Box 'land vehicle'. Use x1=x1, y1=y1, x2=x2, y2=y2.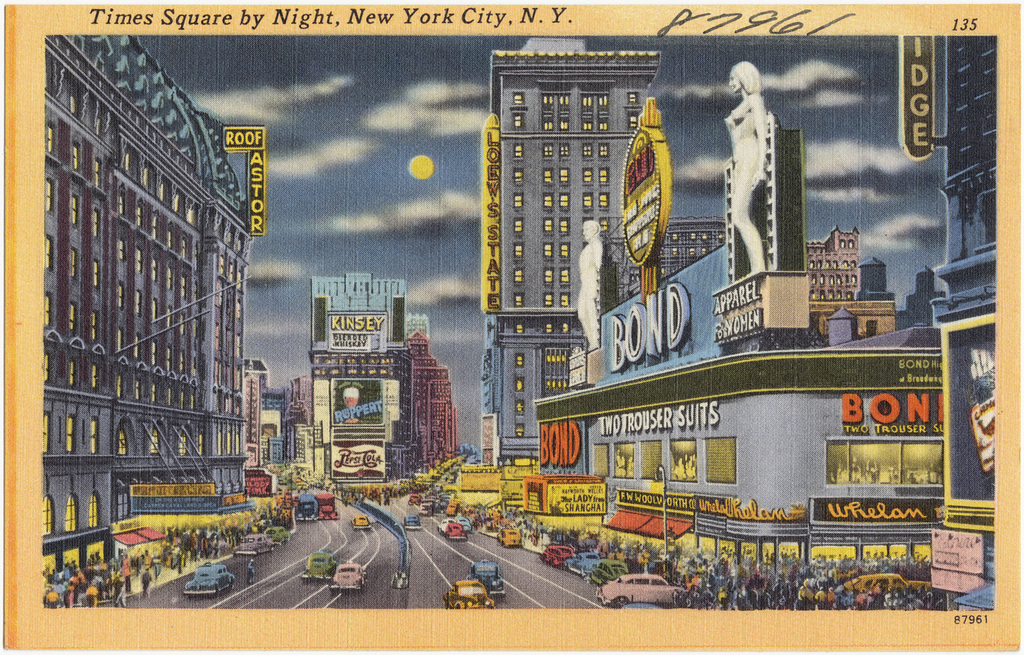
x1=466, y1=556, x2=512, y2=602.
